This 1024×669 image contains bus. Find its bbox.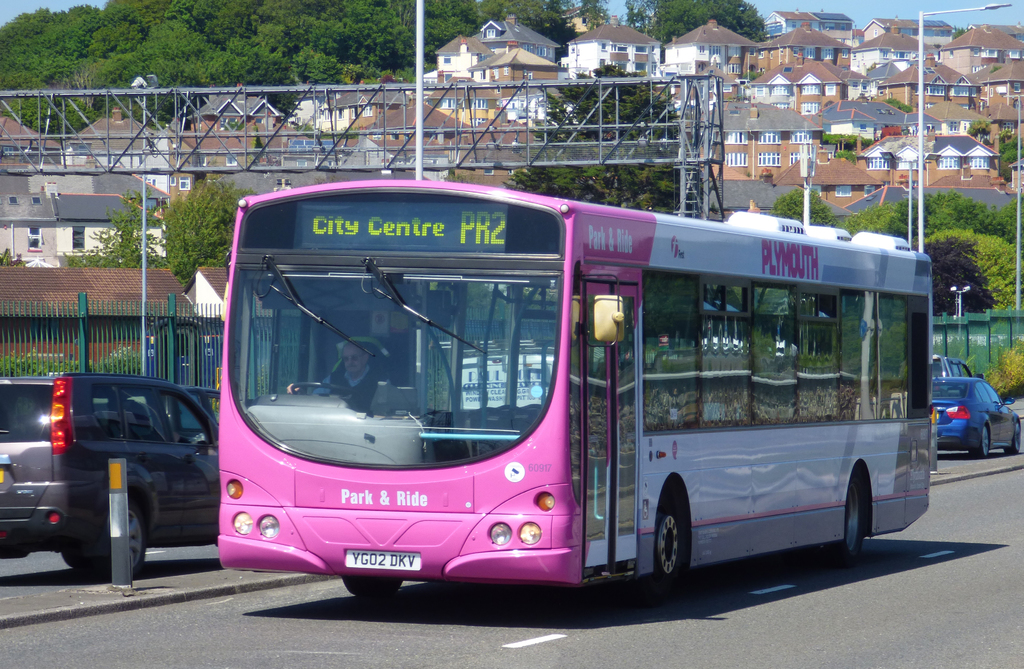
219/177/930/581.
